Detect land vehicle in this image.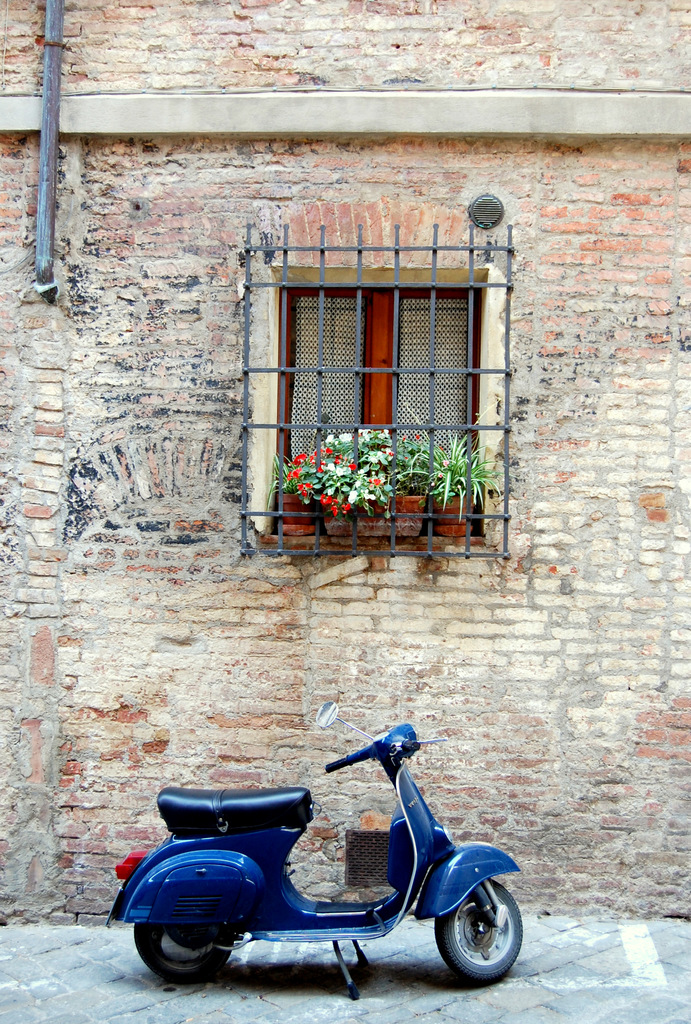
Detection: region(143, 736, 539, 1023).
